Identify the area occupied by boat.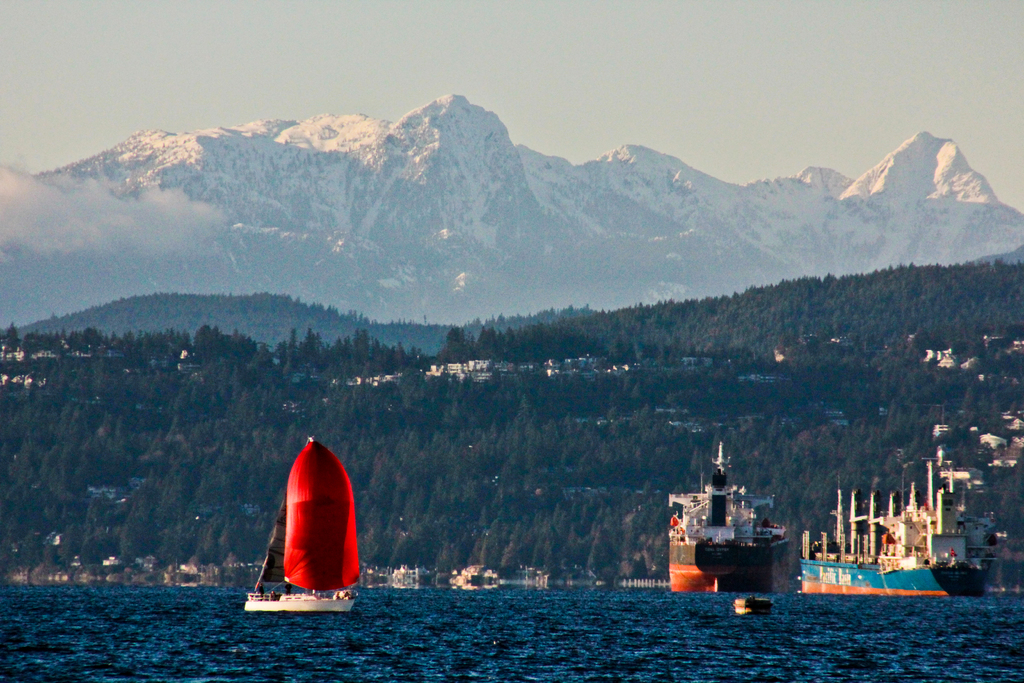
Area: <bbox>736, 598, 766, 621</bbox>.
